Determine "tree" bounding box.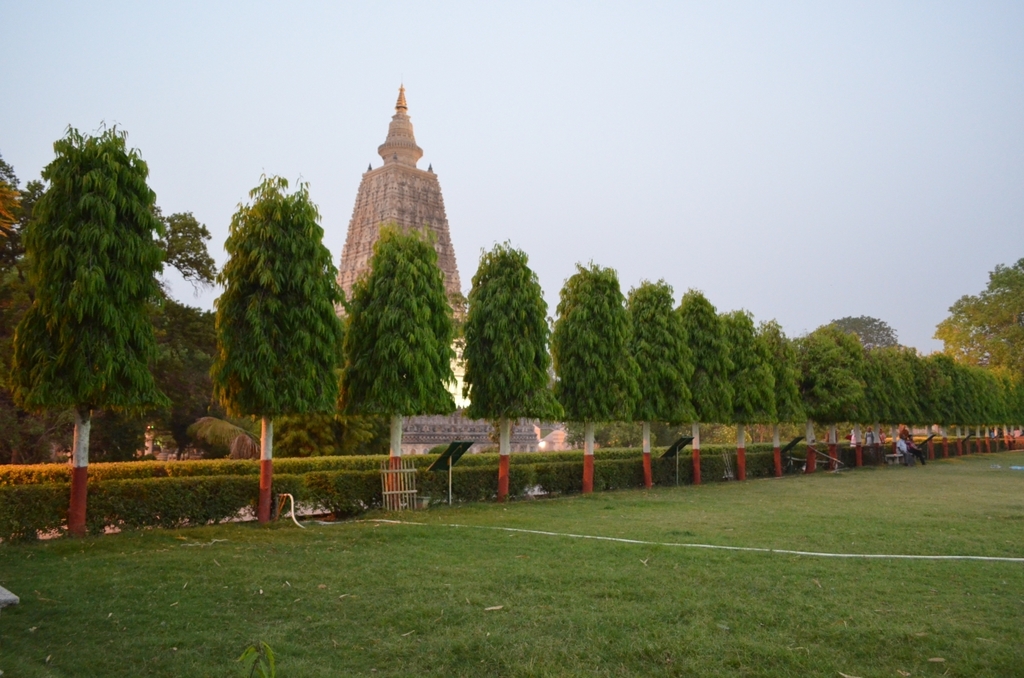
Determined: 552:248:644:494.
